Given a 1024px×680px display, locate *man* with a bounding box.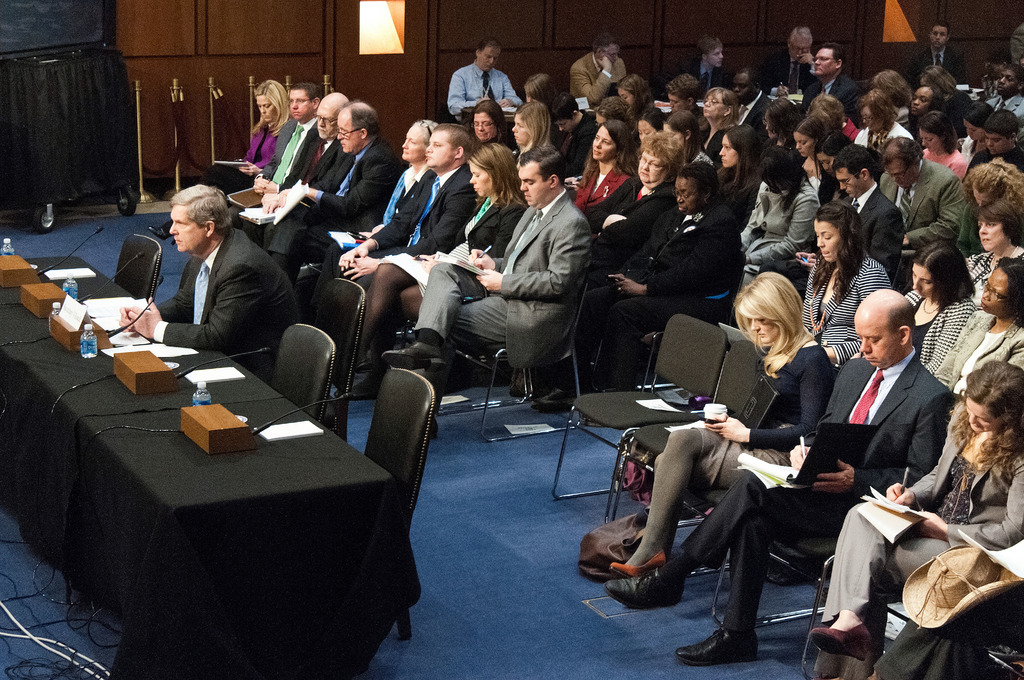
Located: Rect(452, 40, 520, 124).
